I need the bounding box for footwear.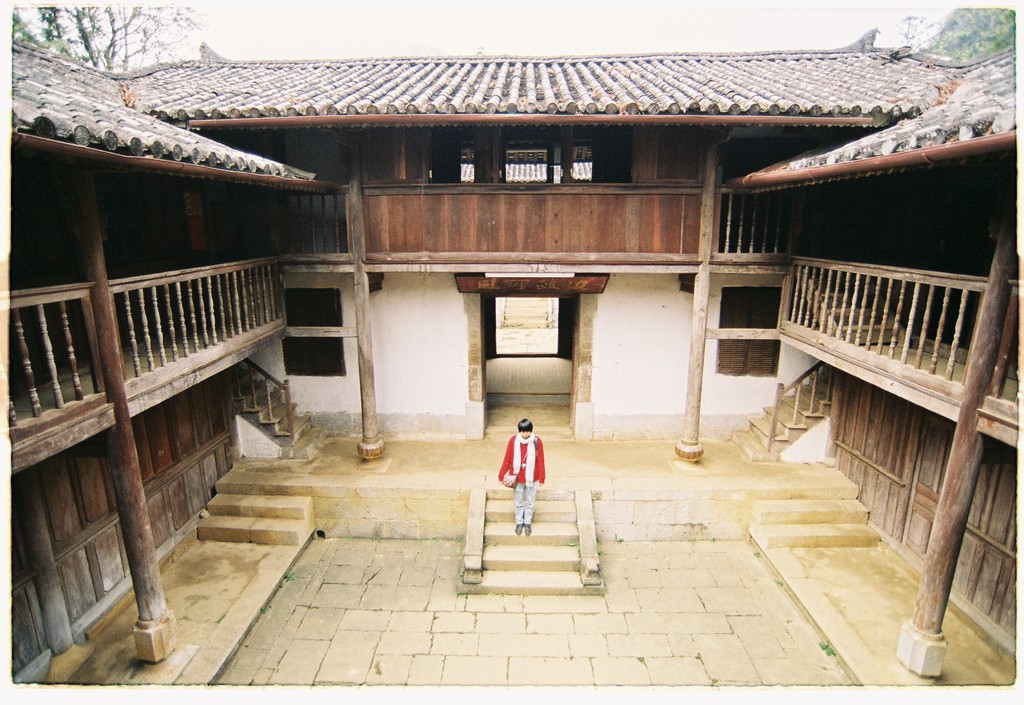
Here it is: [513,525,520,533].
